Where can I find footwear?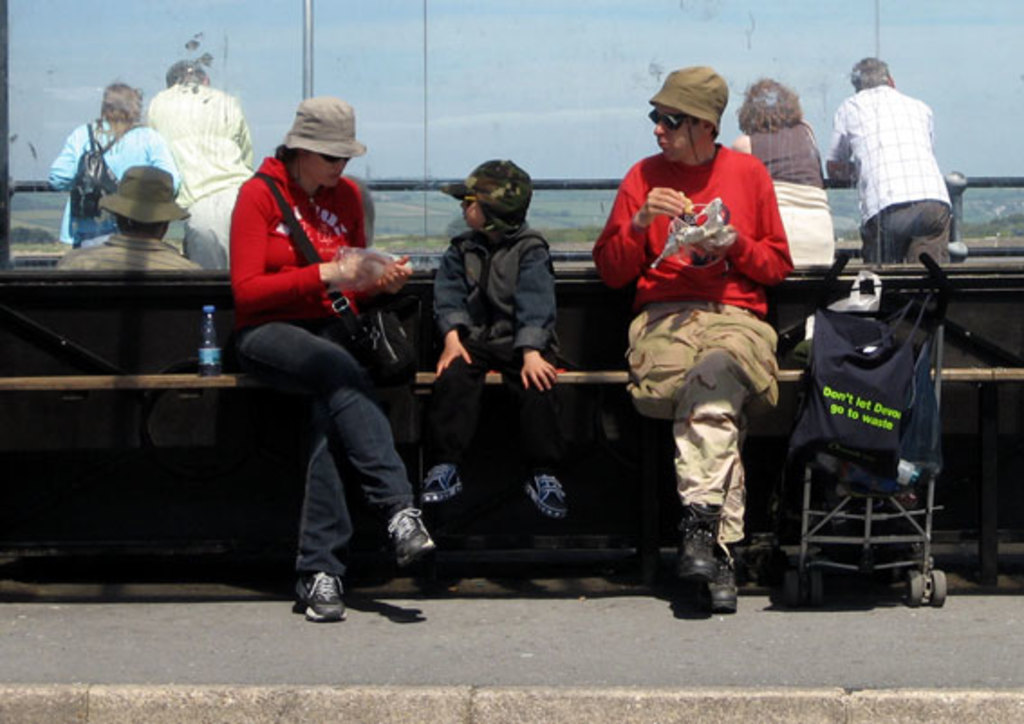
You can find it at Rect(706, 554, 739, 612).
